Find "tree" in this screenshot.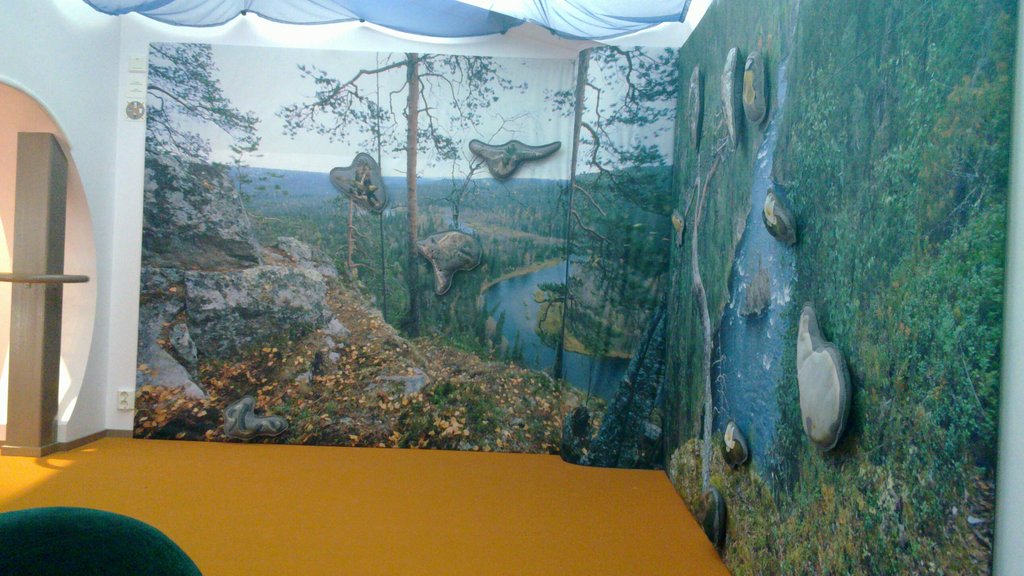
The bounding box for "tree" is left=537, top=45, right=687, bottom=384.
